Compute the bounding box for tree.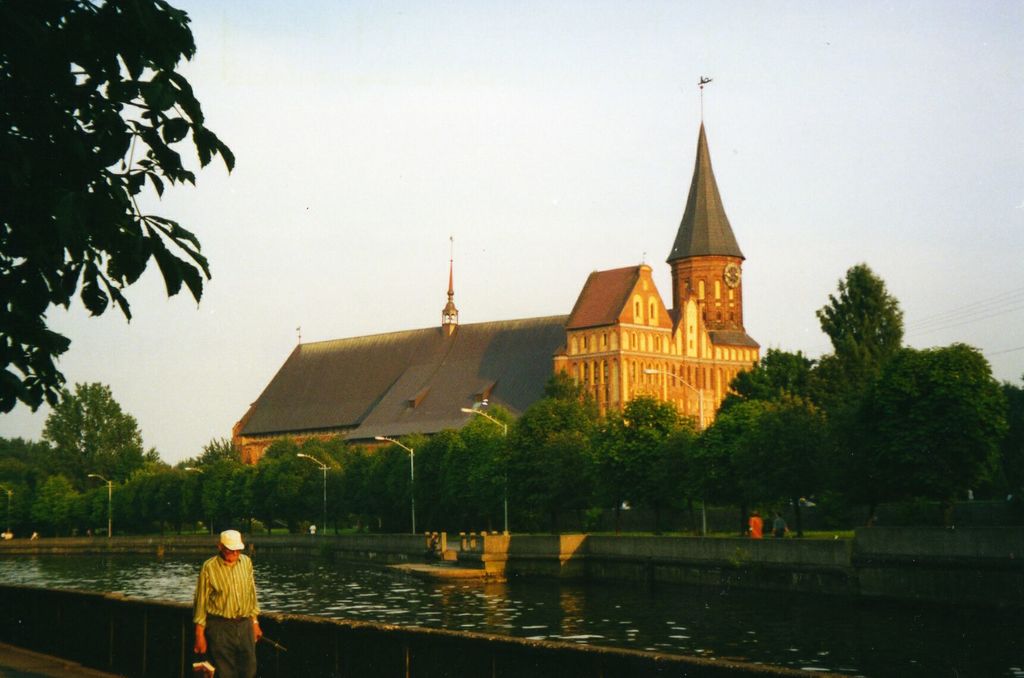
rect(0, 2, 233, 412).
